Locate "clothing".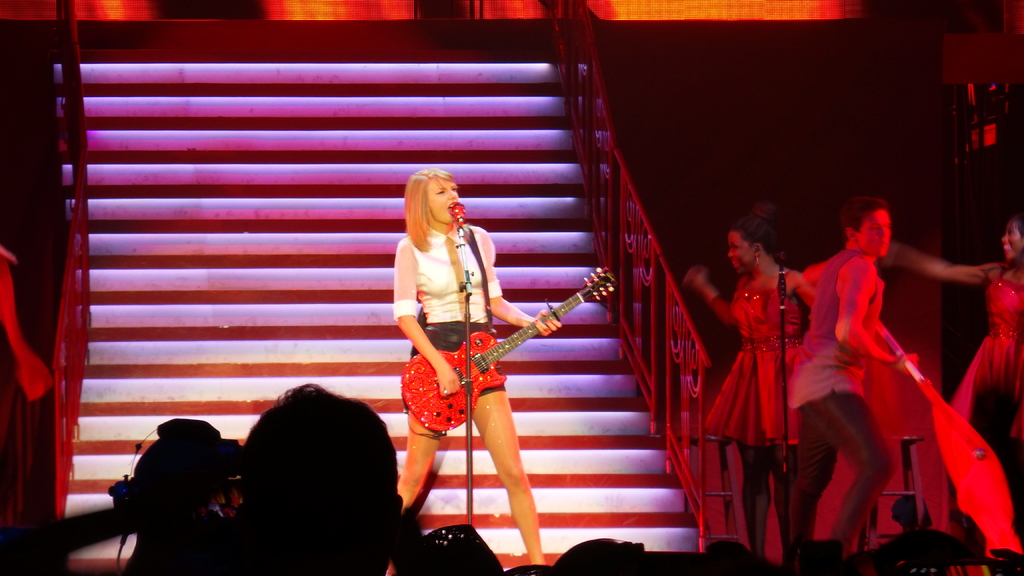
Bounding box: detection(958, 276, 1023, 420).
